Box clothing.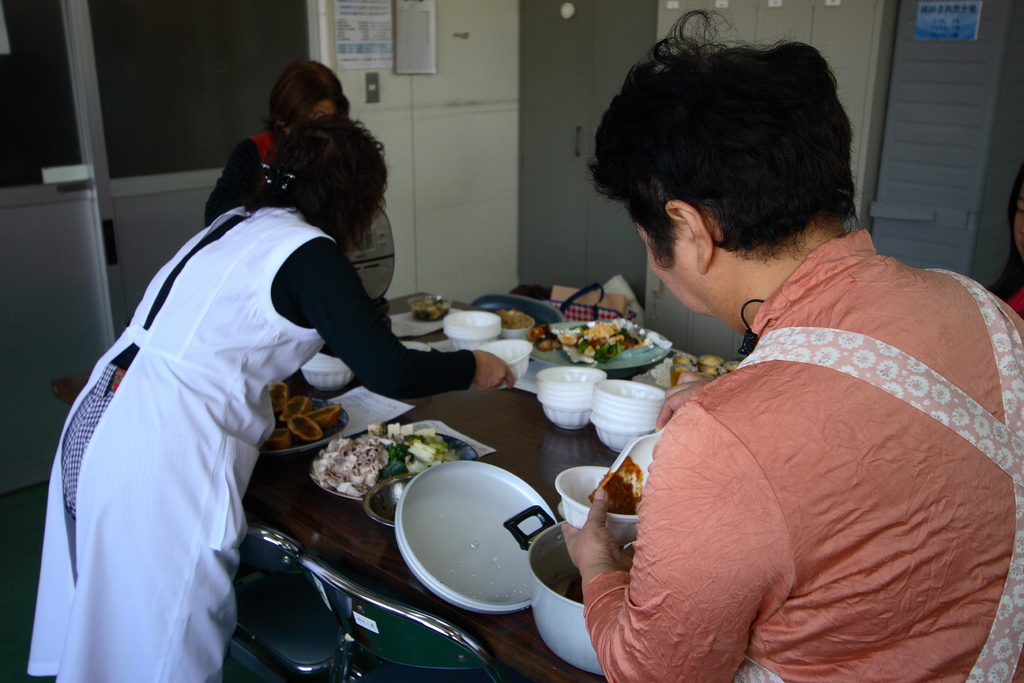
bbox=(577, 220, 1023, 682).
